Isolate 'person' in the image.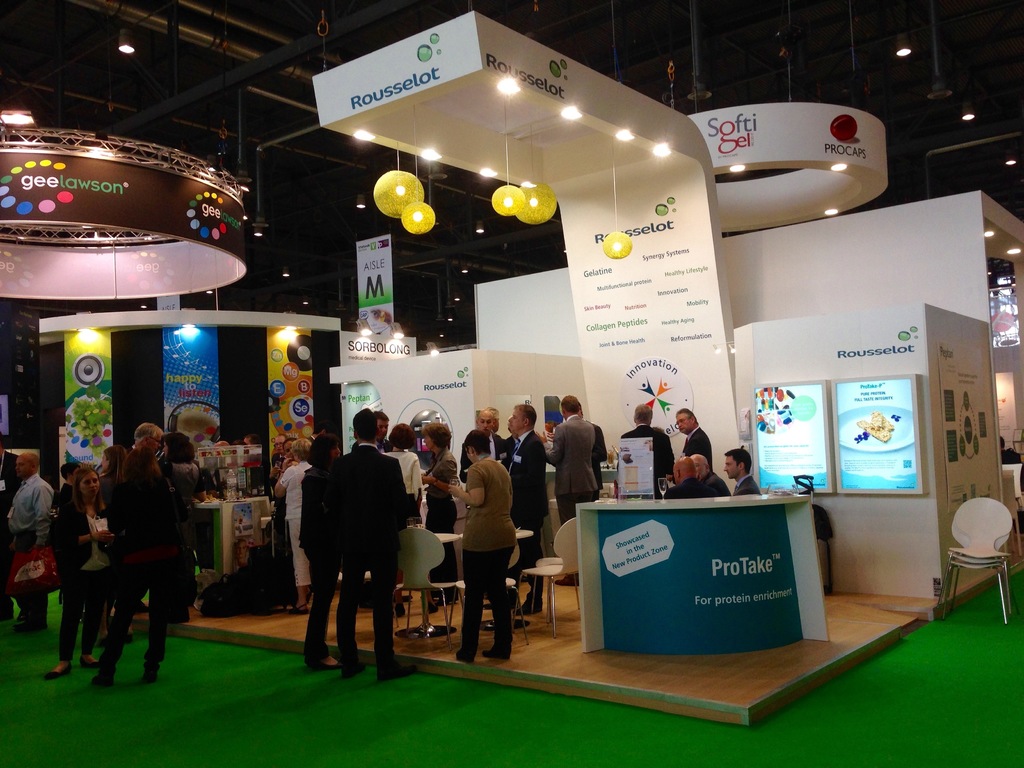
Isolated region: (286, 437, 300, 473).
